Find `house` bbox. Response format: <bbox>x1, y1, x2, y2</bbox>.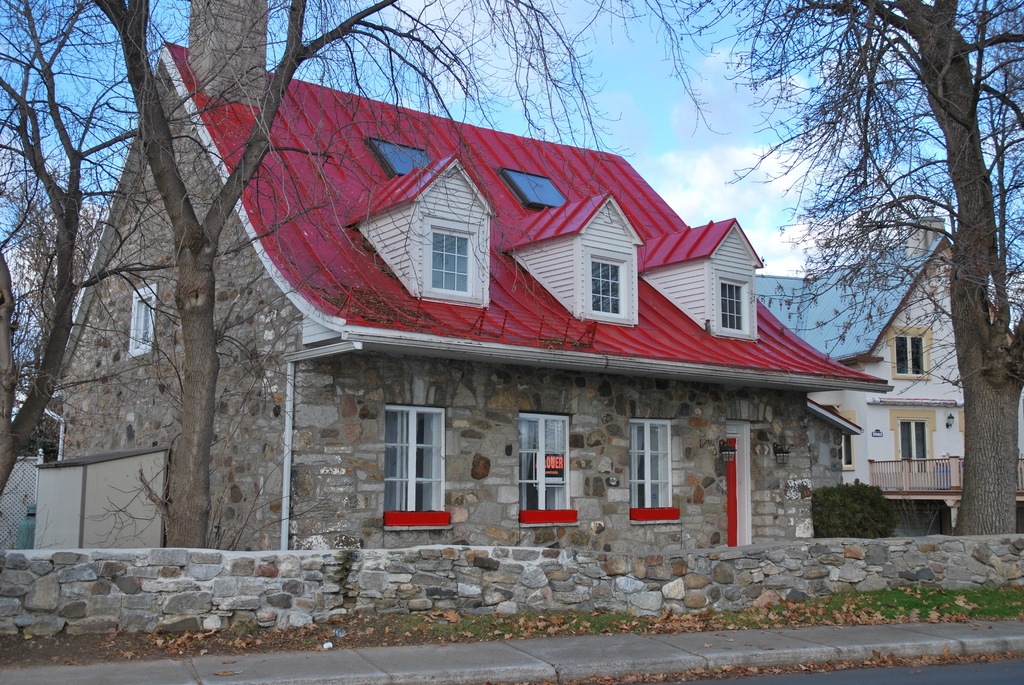
<bbox>755, 212, 1023, 534</bbox>.
